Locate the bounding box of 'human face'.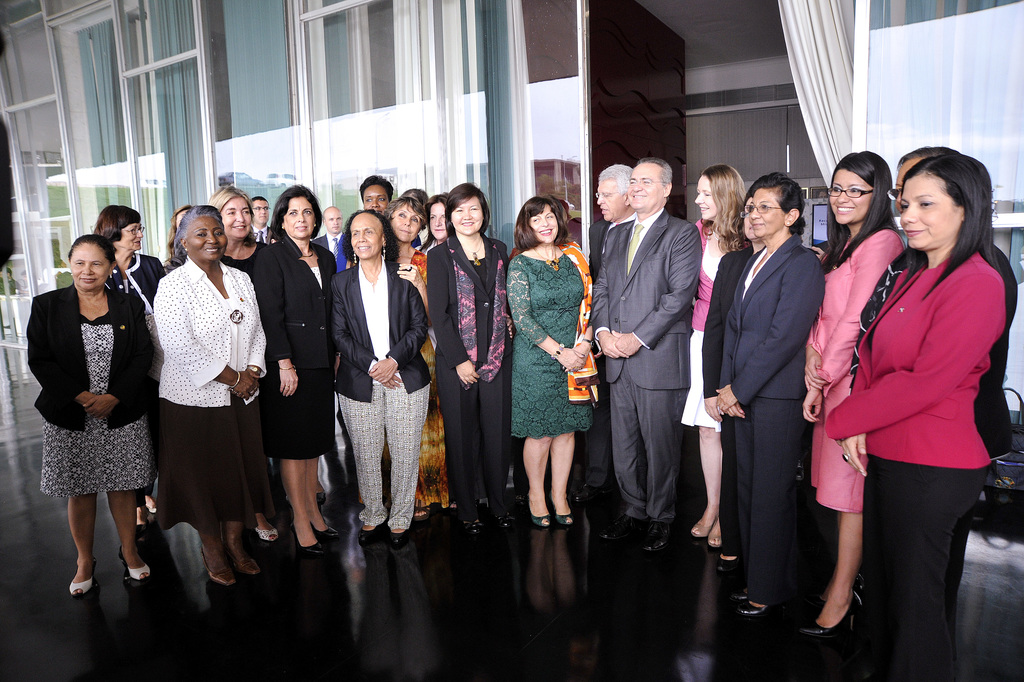
Bounding box: detection(362, 184, 389, 213).
